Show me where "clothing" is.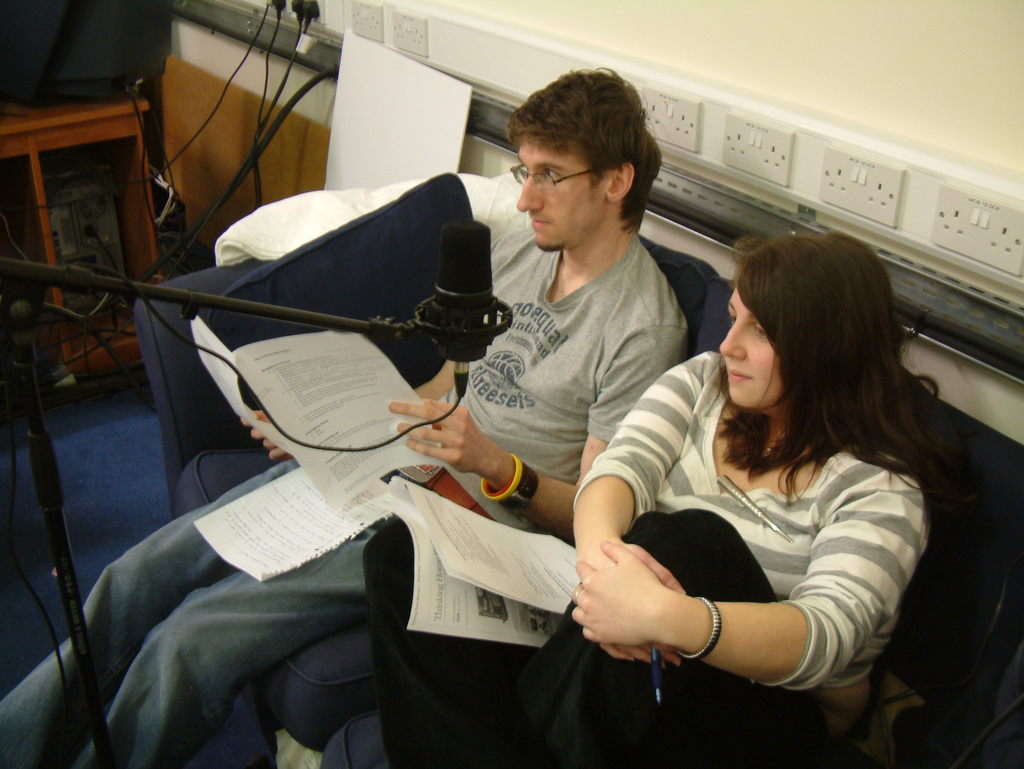
"clothing" is at crop(0, 225, 700, 768).
